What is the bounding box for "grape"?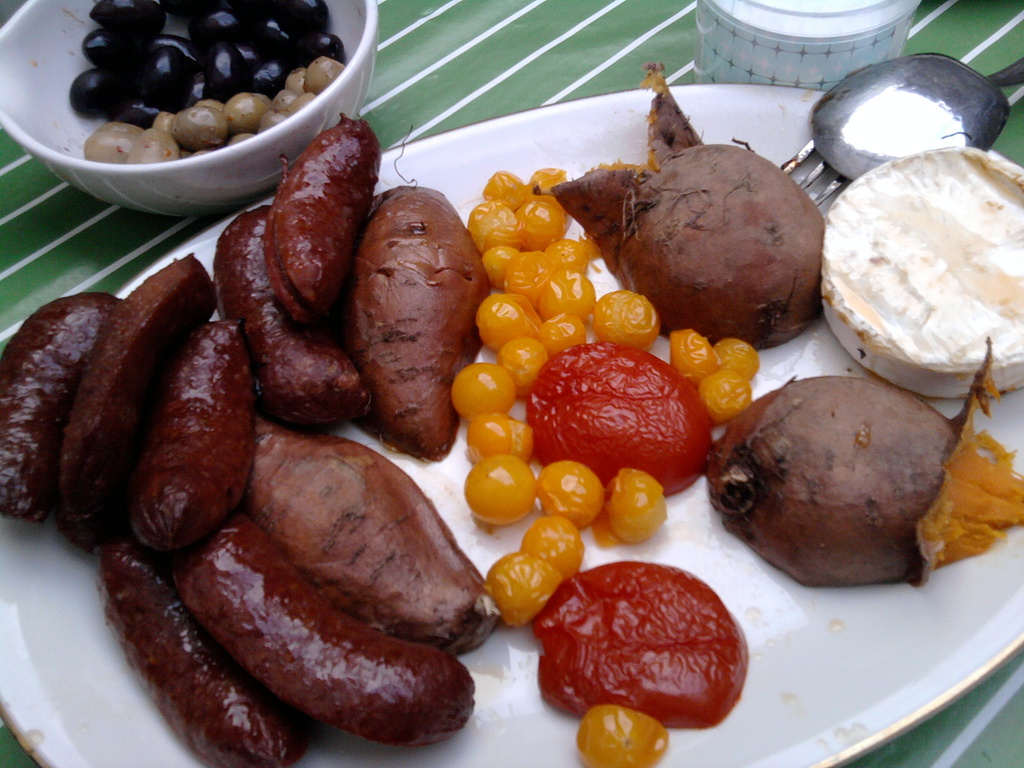
577 703 668 767.
